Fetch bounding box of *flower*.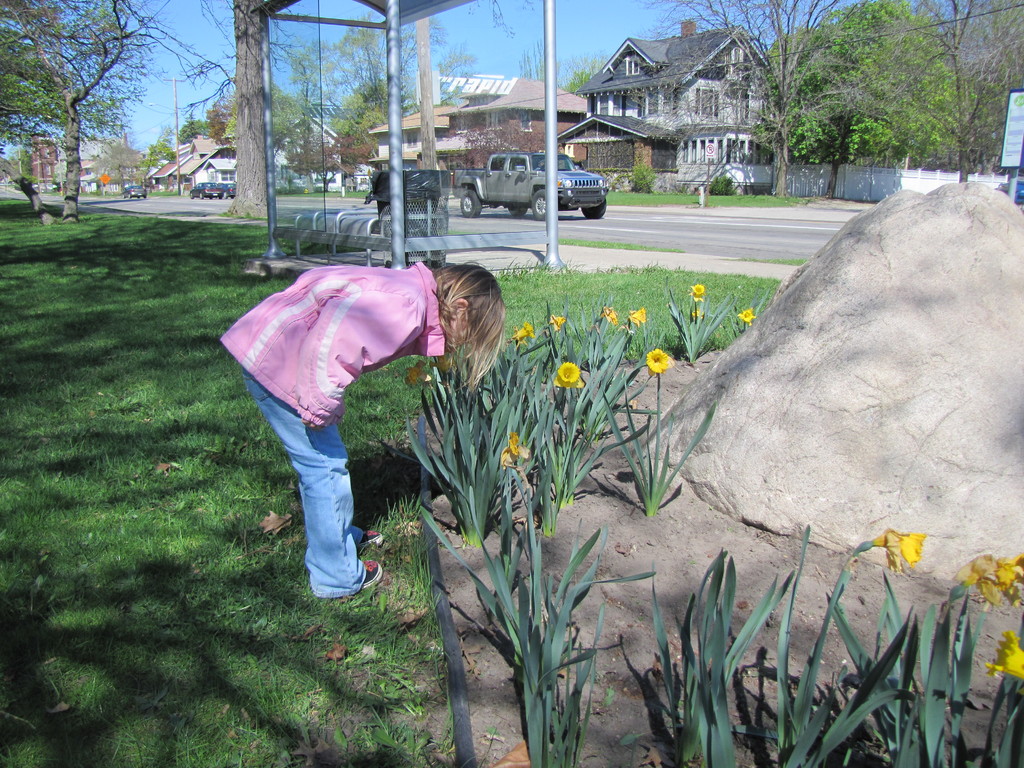
Bbox: (506, 321, 536, 350).
